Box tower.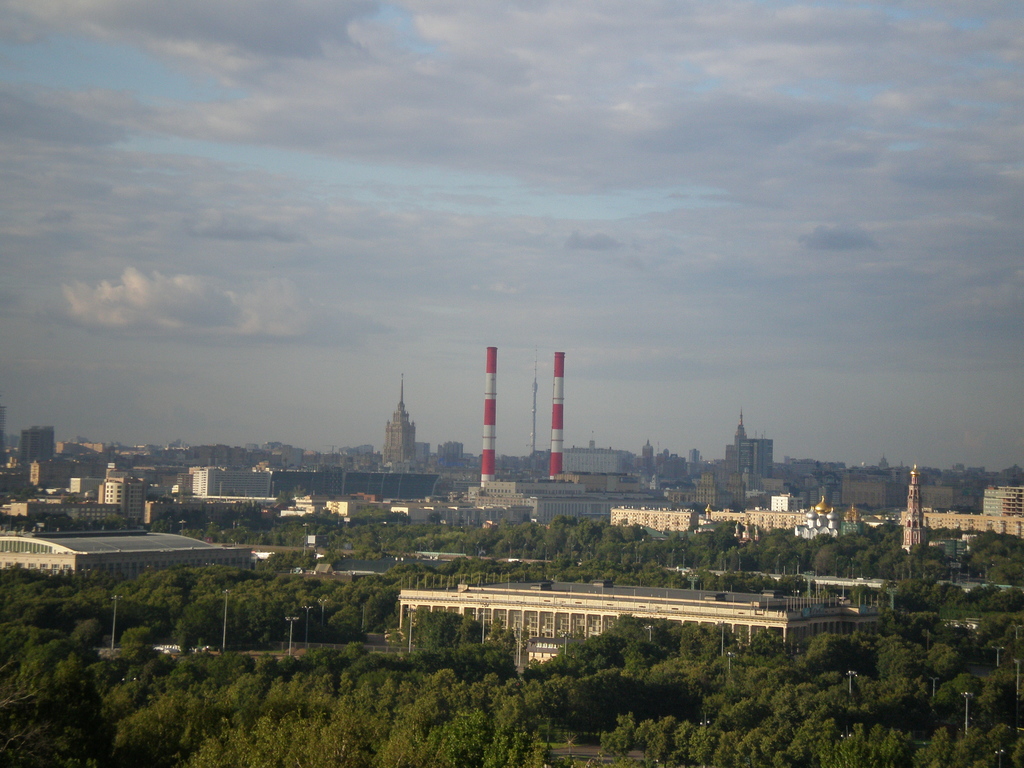
[x1=476, y1=344, x2=498, y2=494].
